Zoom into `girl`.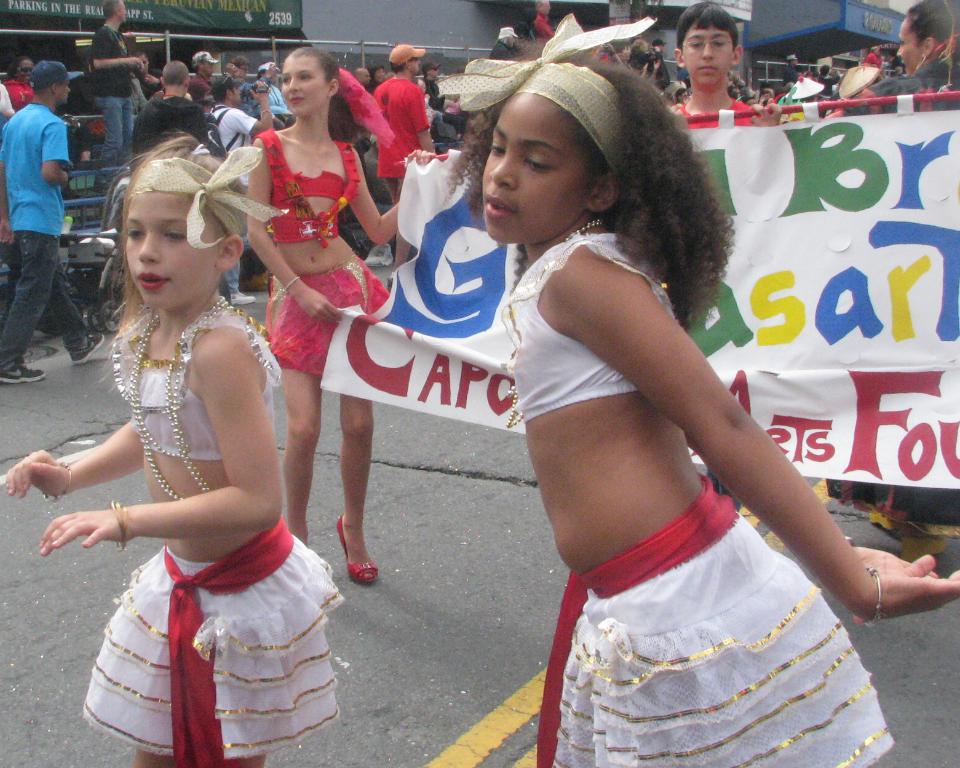
Zoom target: <bbox>6, 55, 36, 107</bbox>.
